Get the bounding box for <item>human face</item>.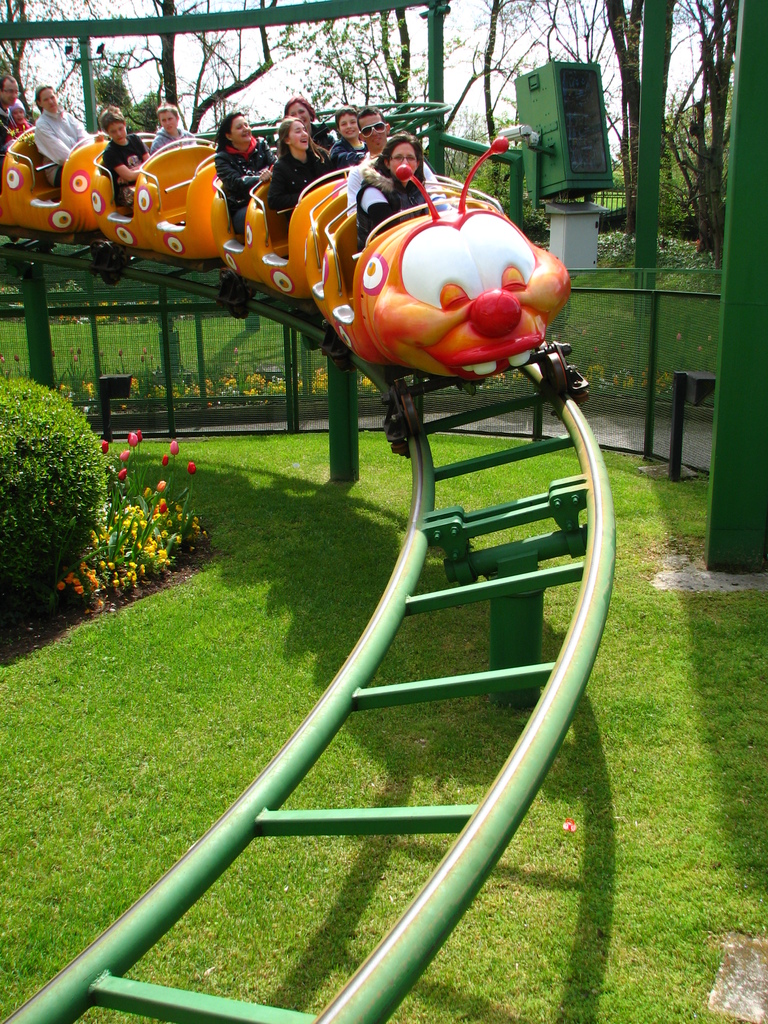
<box>36,84,64,112</box>.
